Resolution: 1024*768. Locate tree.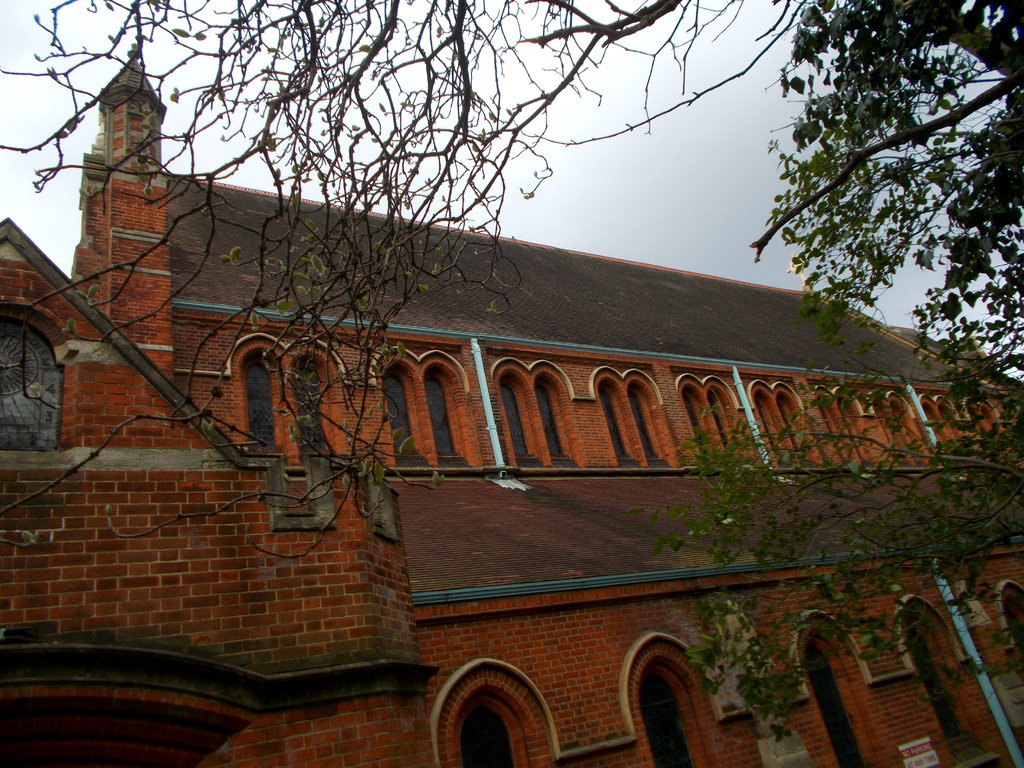
[x1=609, y1=372, x2=1023, y2=742].
